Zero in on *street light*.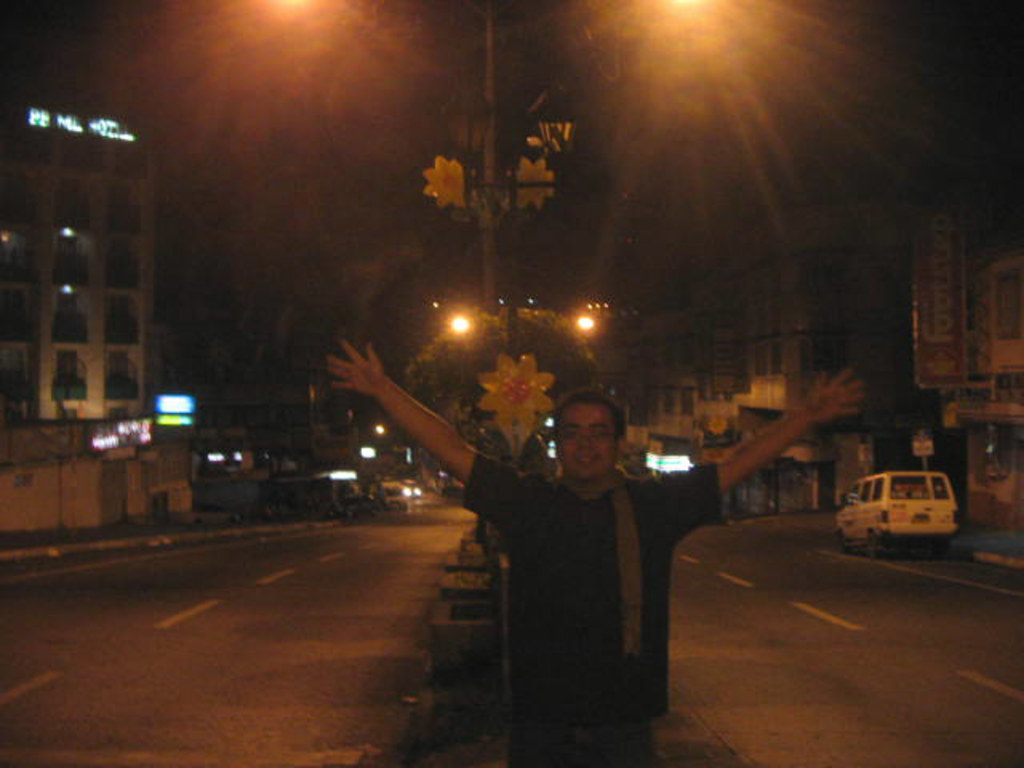
Zeroed in: (left=238, top=0, right=760, bottom=384).
